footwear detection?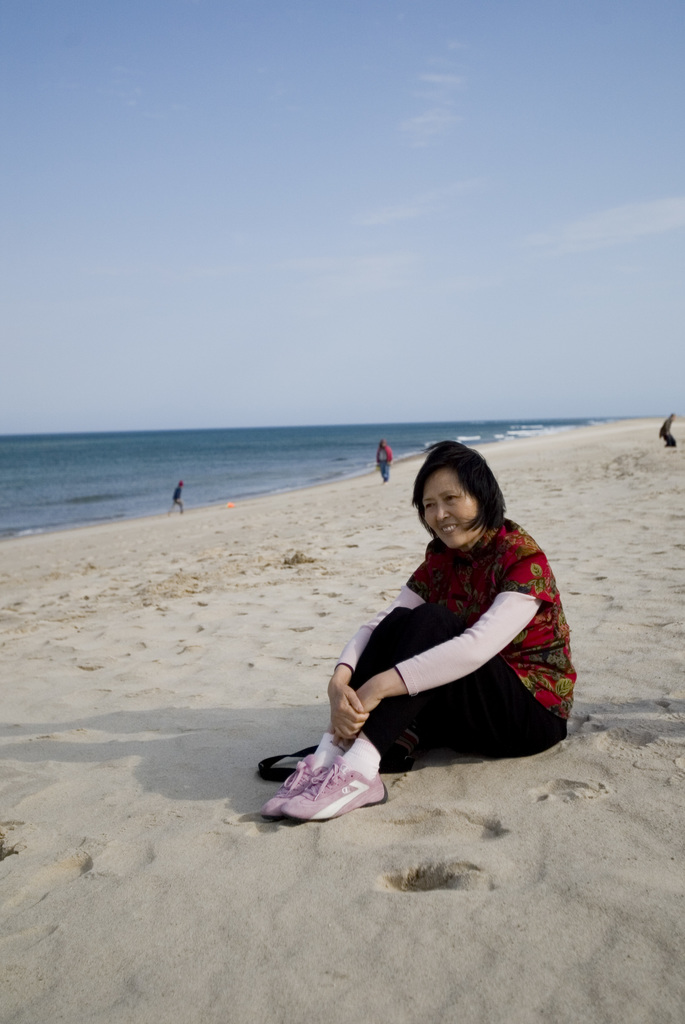
(248,729,337,827)
